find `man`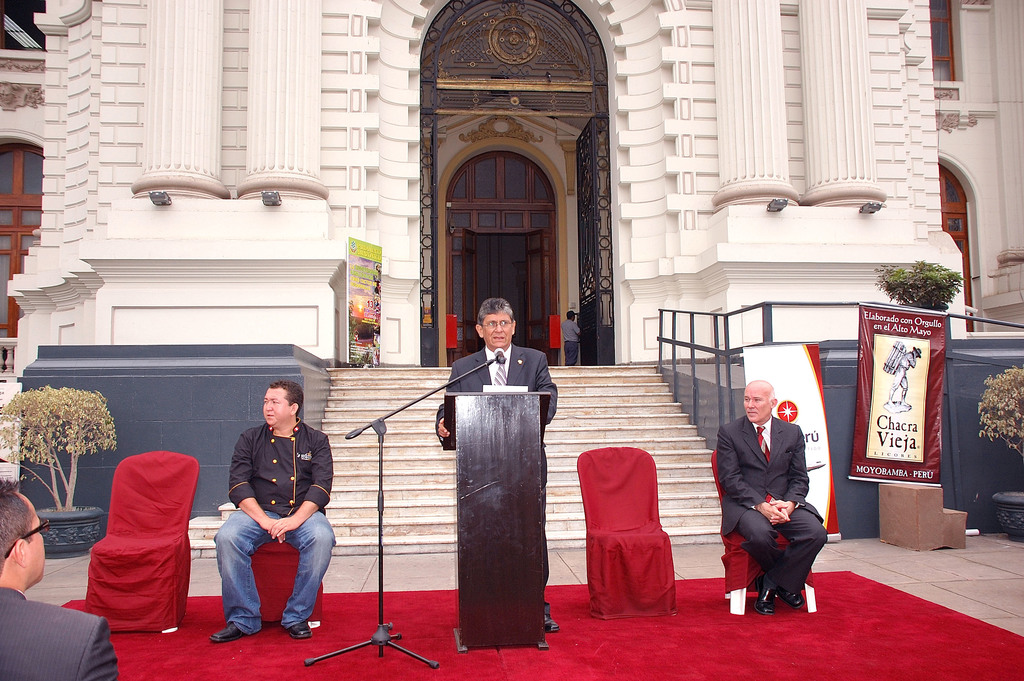
0,475,120,680
